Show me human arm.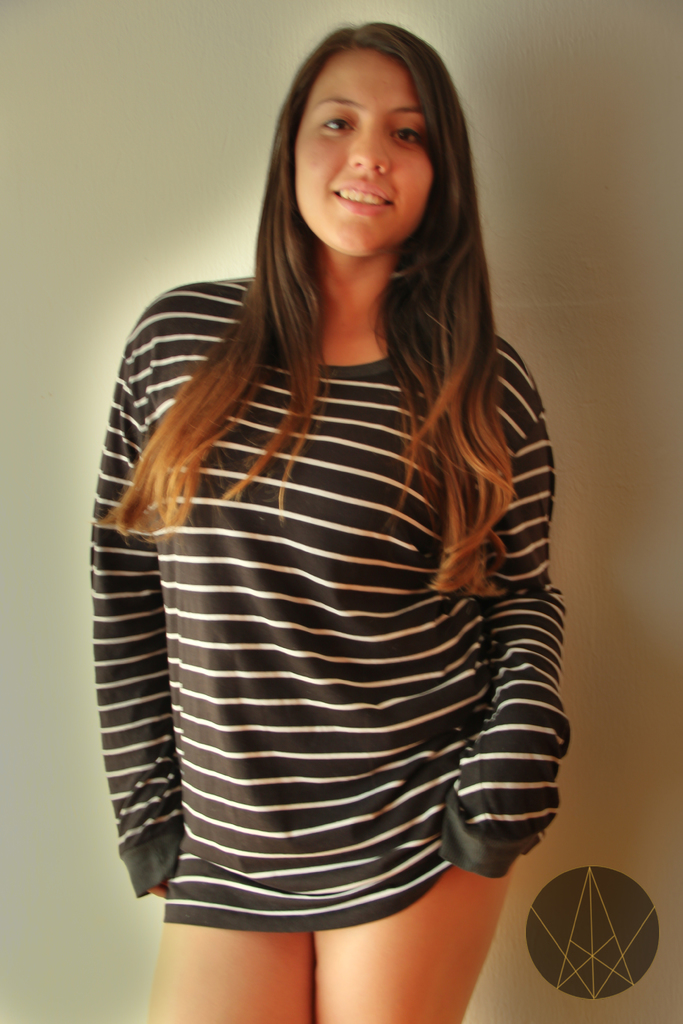
human arm is here: 439/424/565/877.
